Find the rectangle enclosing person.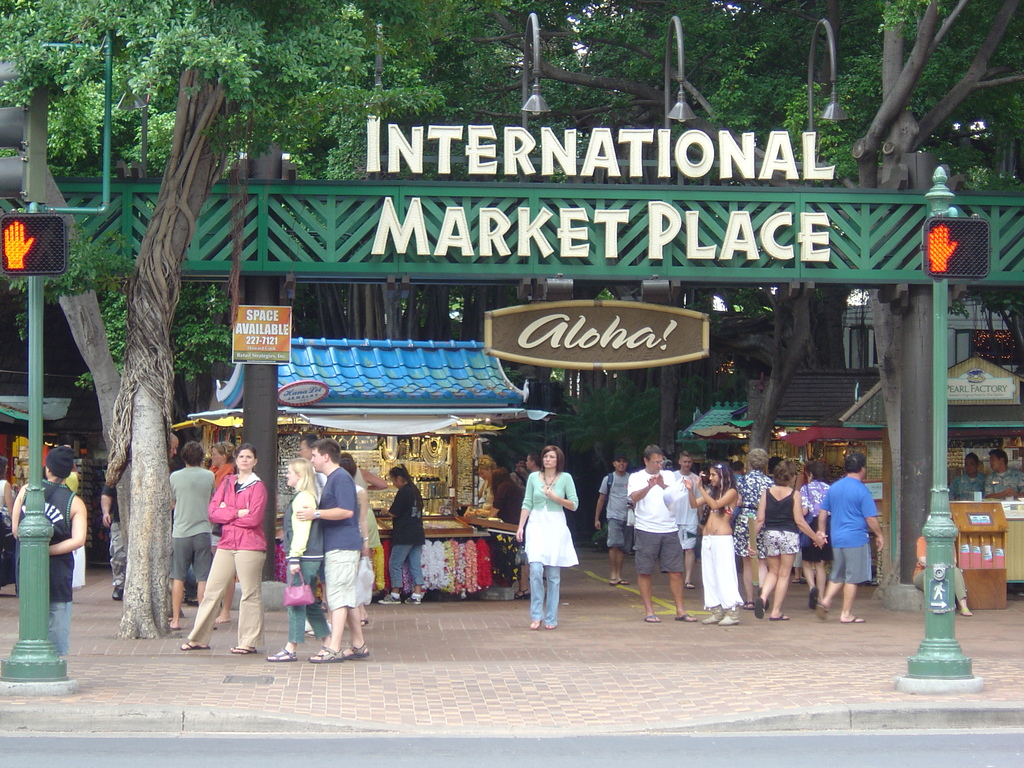
[925,225,957,274].
